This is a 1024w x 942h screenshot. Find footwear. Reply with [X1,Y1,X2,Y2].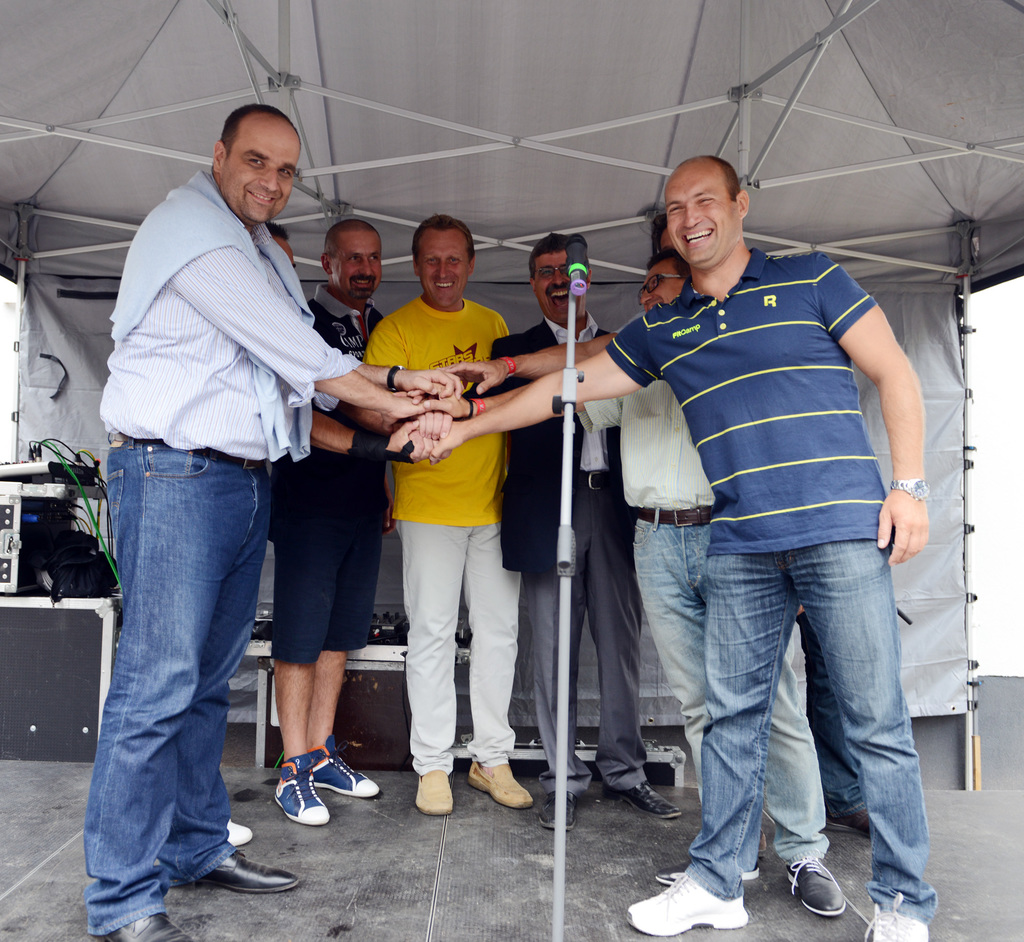
[465,758,528,806].
